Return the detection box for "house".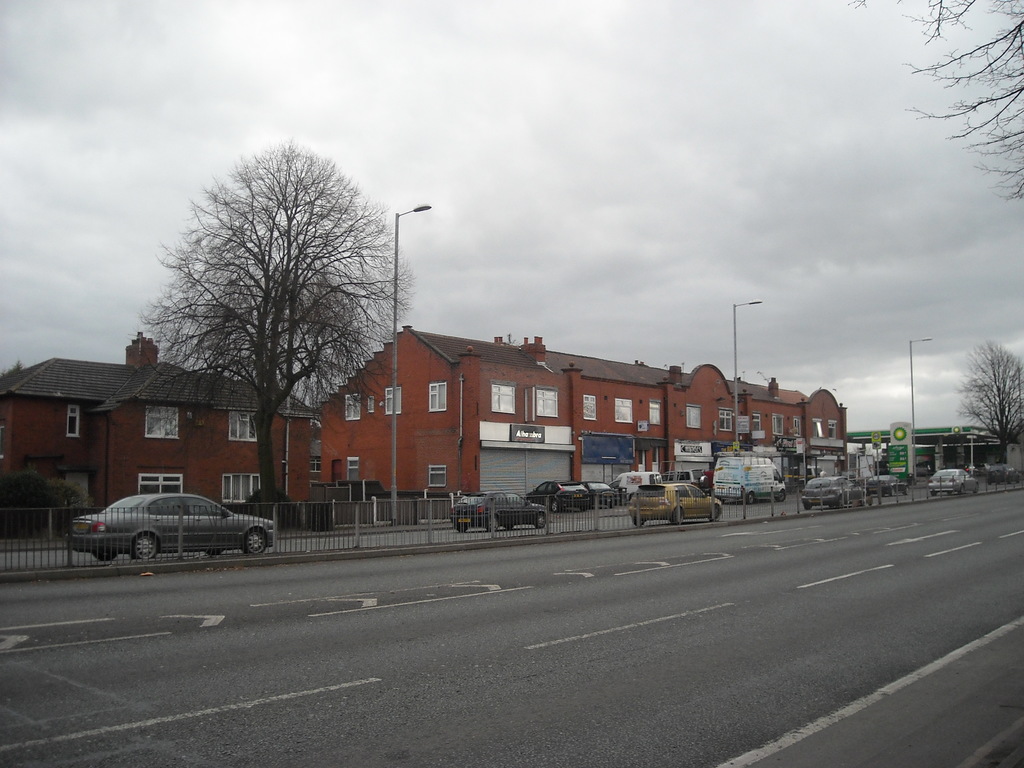
x1=0 y1=323 x2=319 y2=528.
